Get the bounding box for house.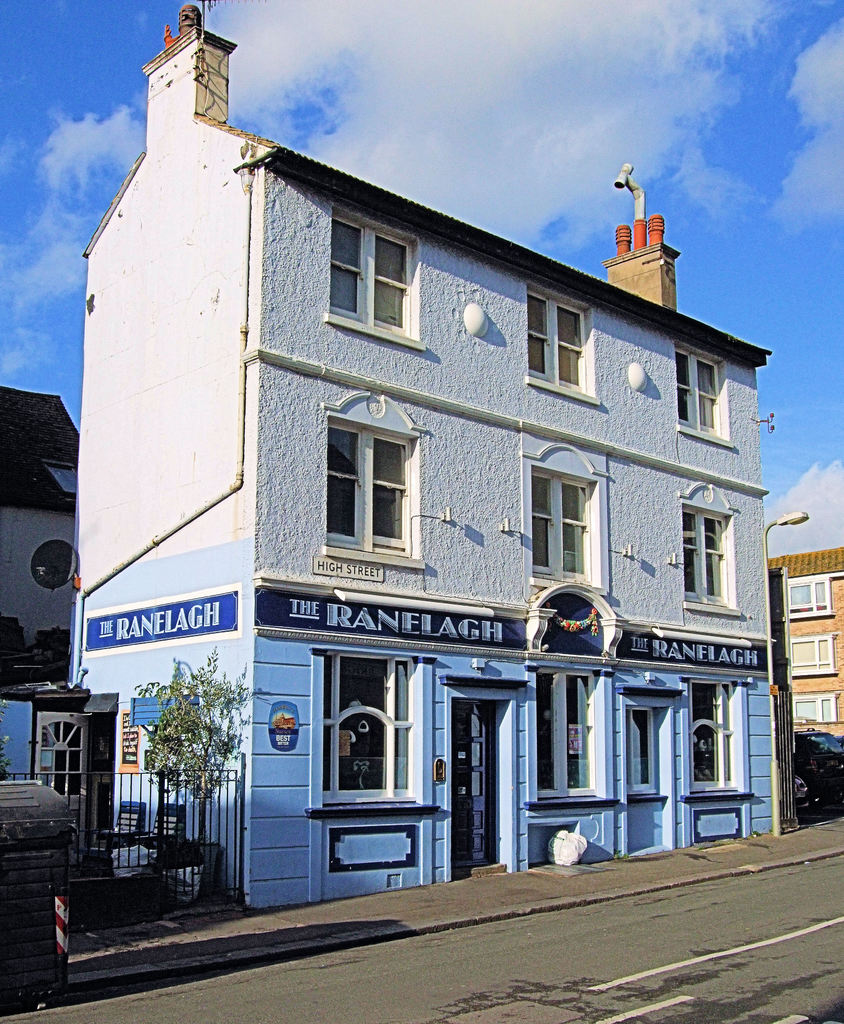
(60,0,800,911).
